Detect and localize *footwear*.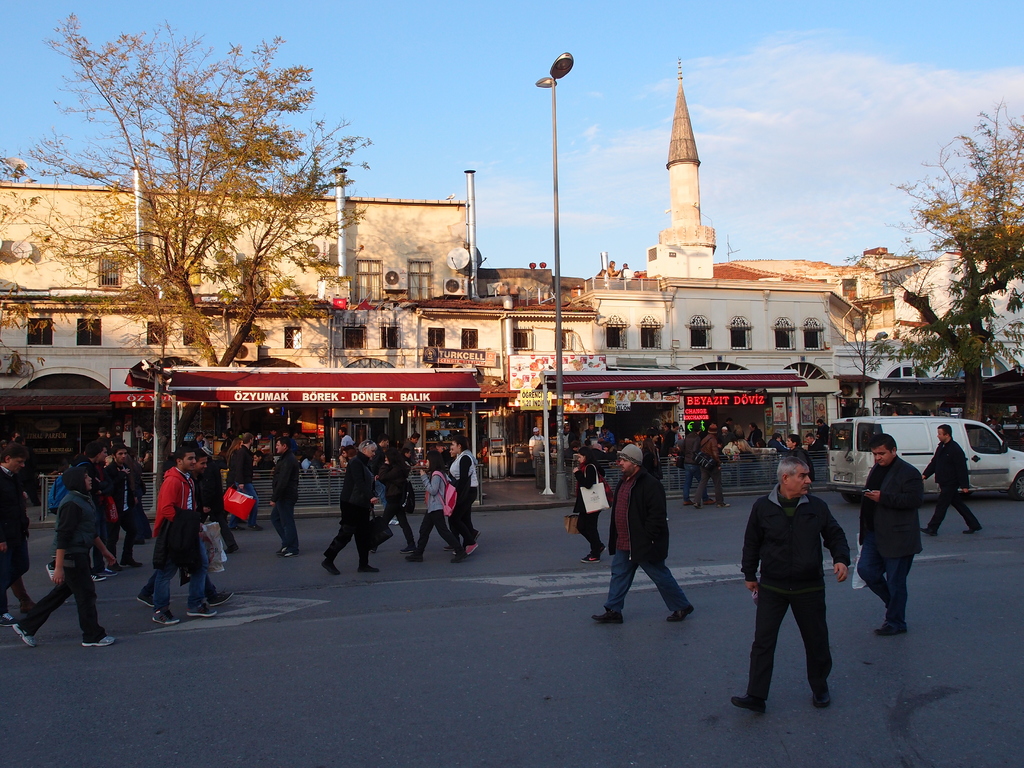
Localized at box=[597, 543, 607, 556].
